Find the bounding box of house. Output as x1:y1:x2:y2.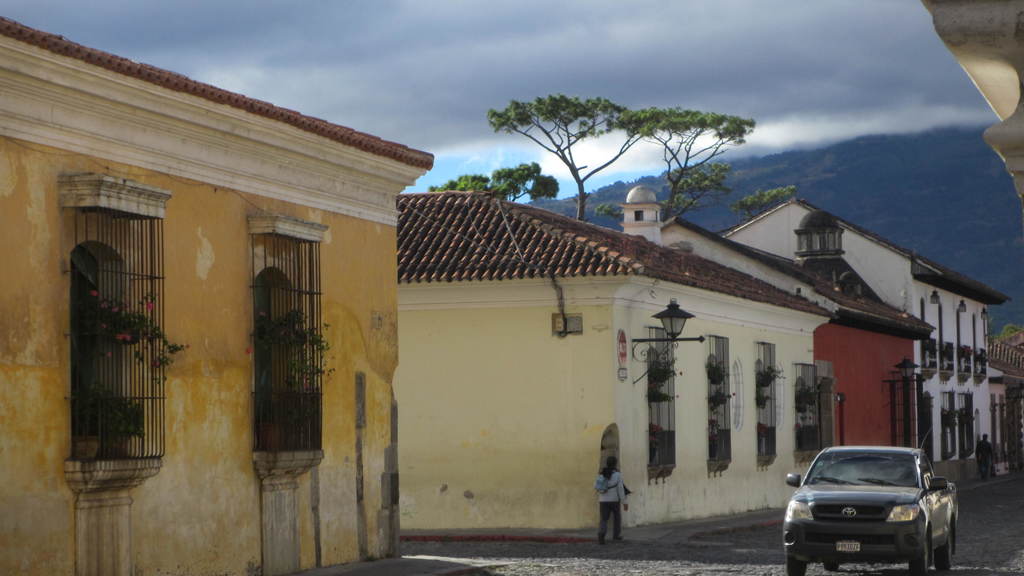
397:183:829:533.
